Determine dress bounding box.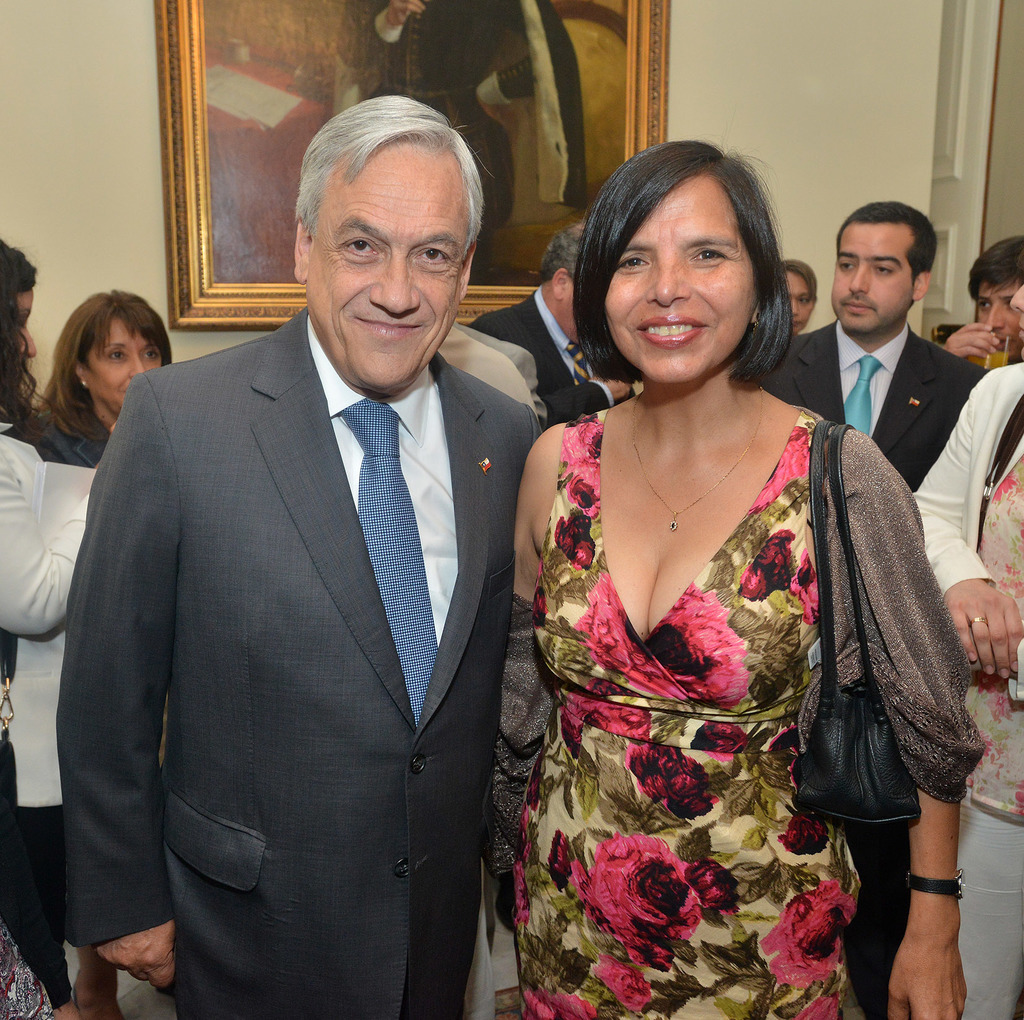
Determined: [x1=516, y1=405, x2=863, y2=1019].
